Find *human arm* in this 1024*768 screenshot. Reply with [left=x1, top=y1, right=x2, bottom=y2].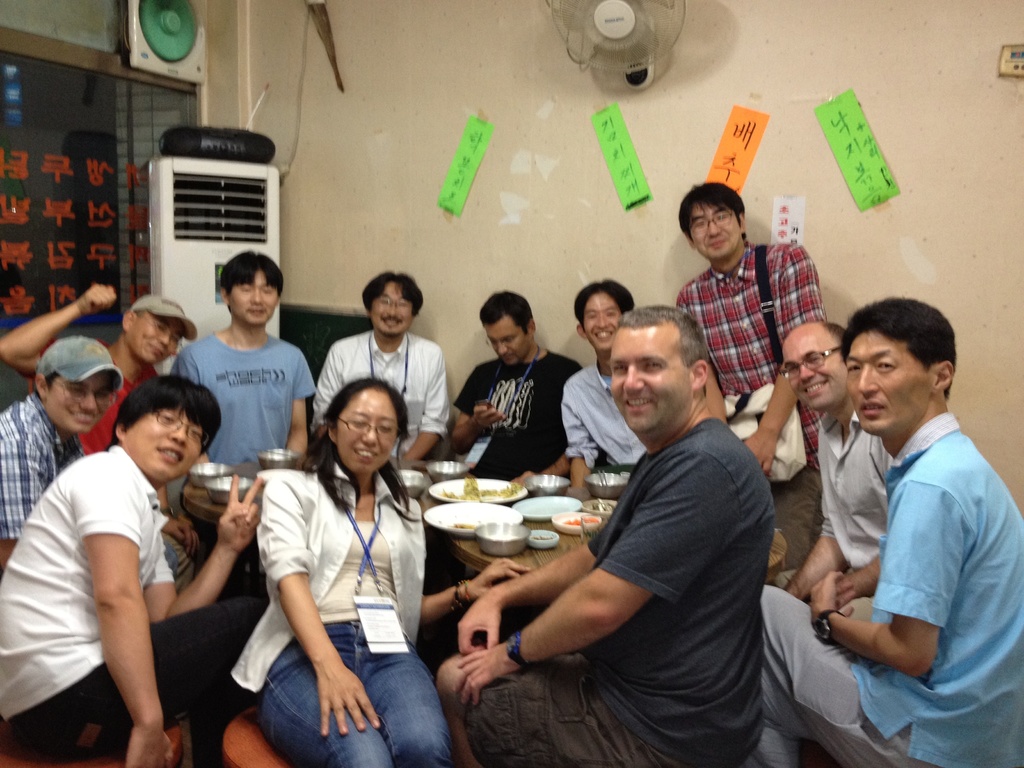
[left=744, top=257, right=824, bottom=477].
